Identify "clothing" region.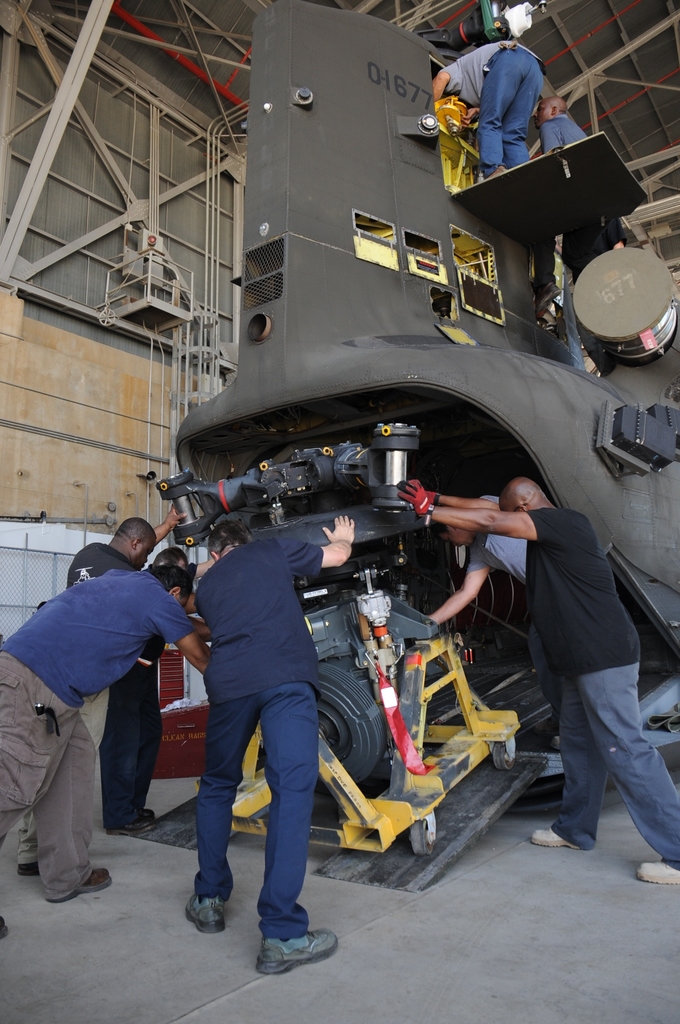
Region: {"left": 521, "top": 508, "right": 642, "bottom": 676}.
